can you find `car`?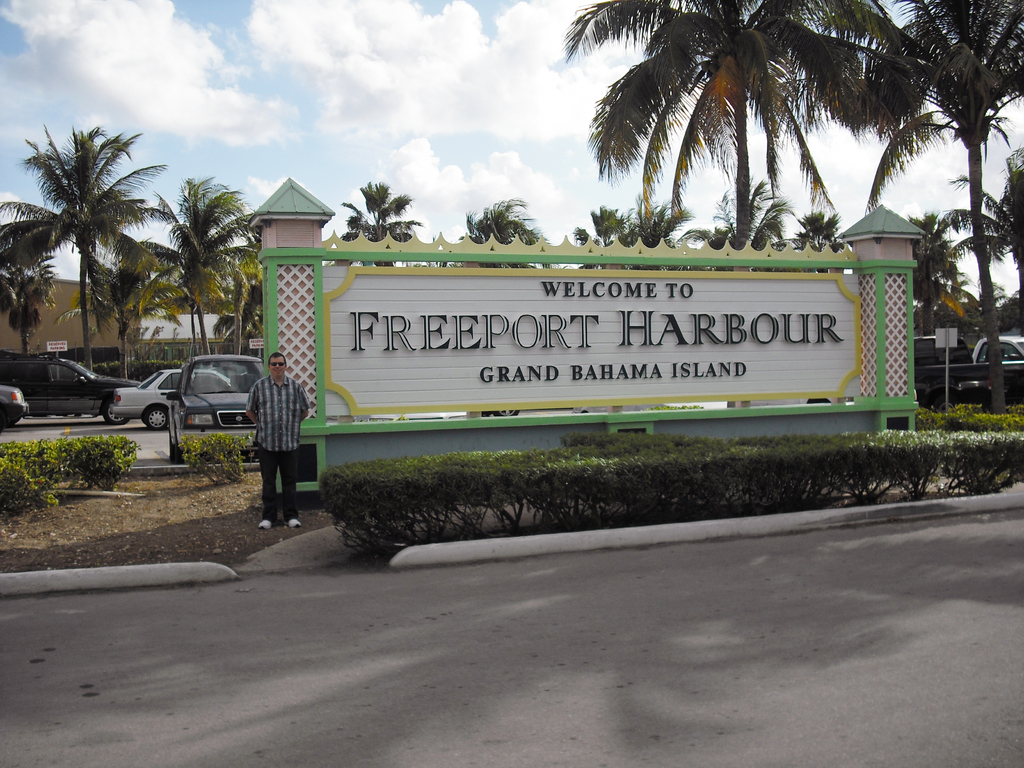
Yes, bounding box: bbox=(973, 333, 1023, 362).
